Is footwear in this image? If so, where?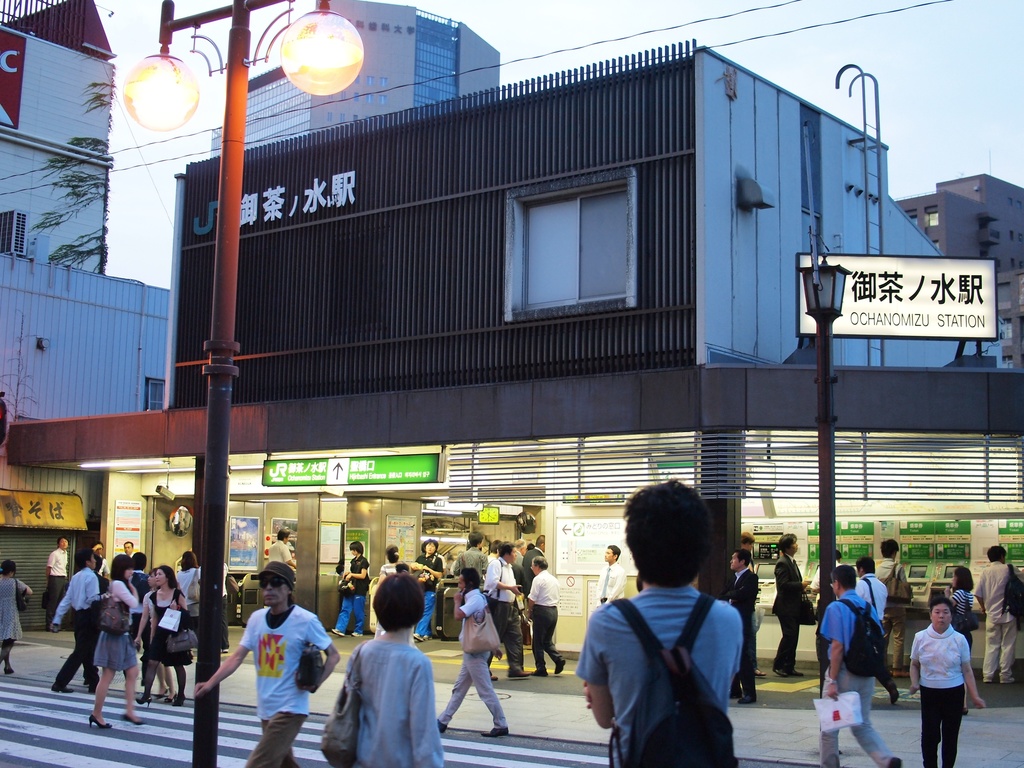
Yes, at locate(509, 672, 529, 680).
